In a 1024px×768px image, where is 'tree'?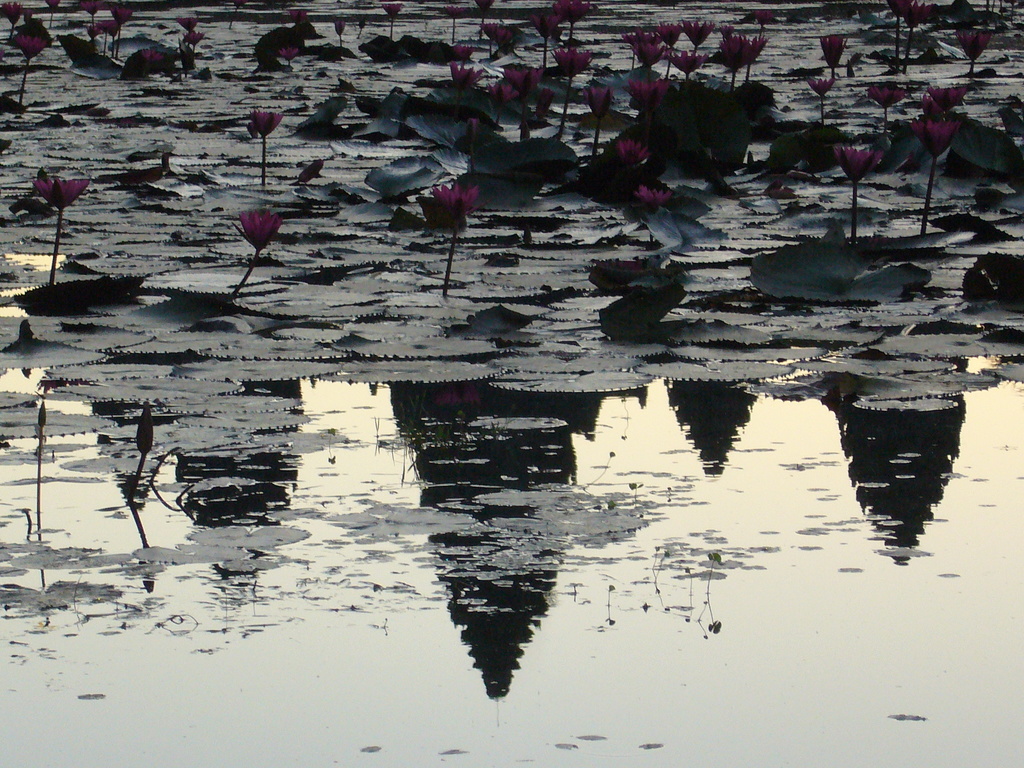
bbox=[386, 381, 654, 698].
